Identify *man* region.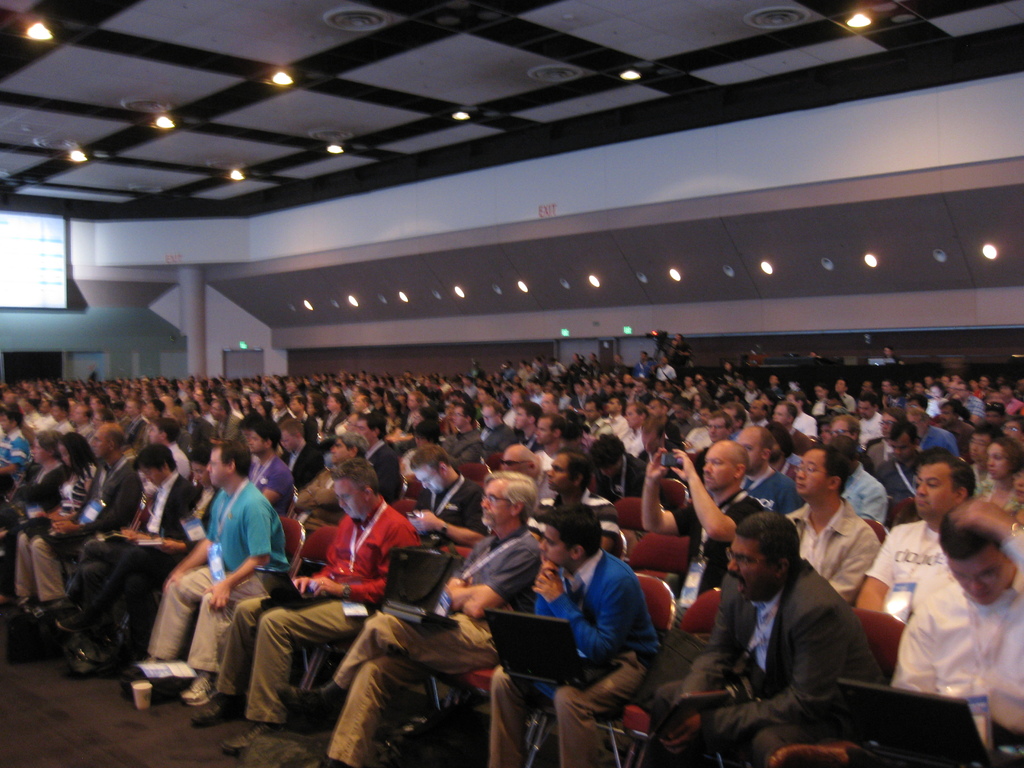
Region: 526:413:566:452.
